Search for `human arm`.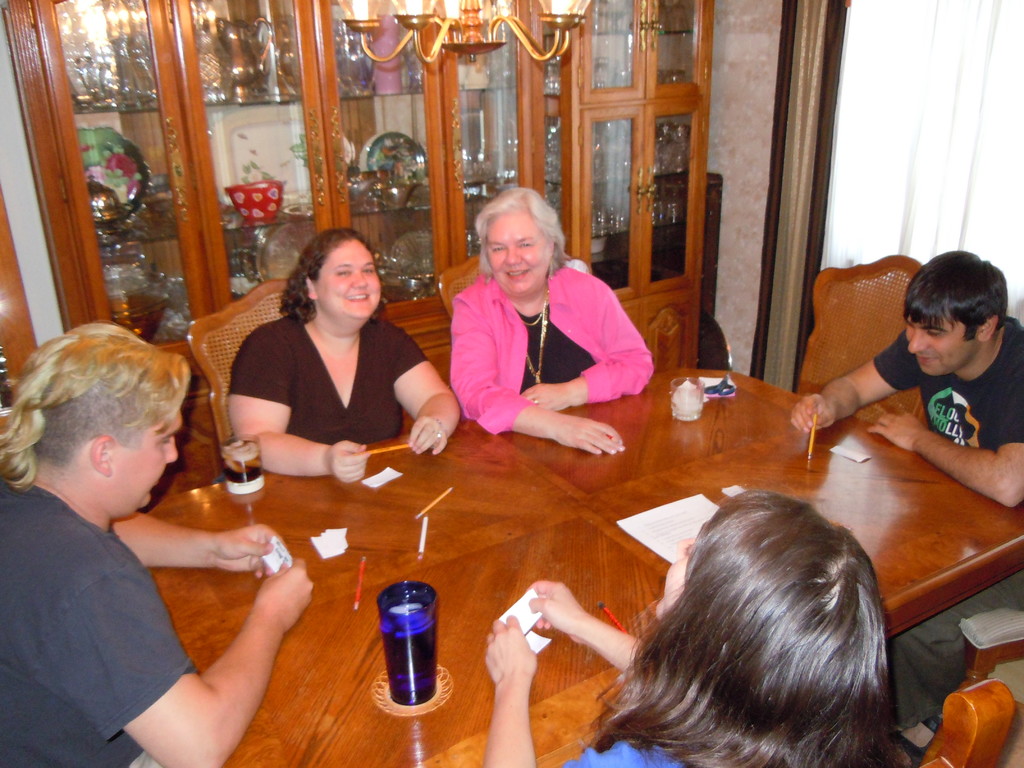
Found at {"left": 89, "top": 524, "right": 307, "bottom": 738}.
